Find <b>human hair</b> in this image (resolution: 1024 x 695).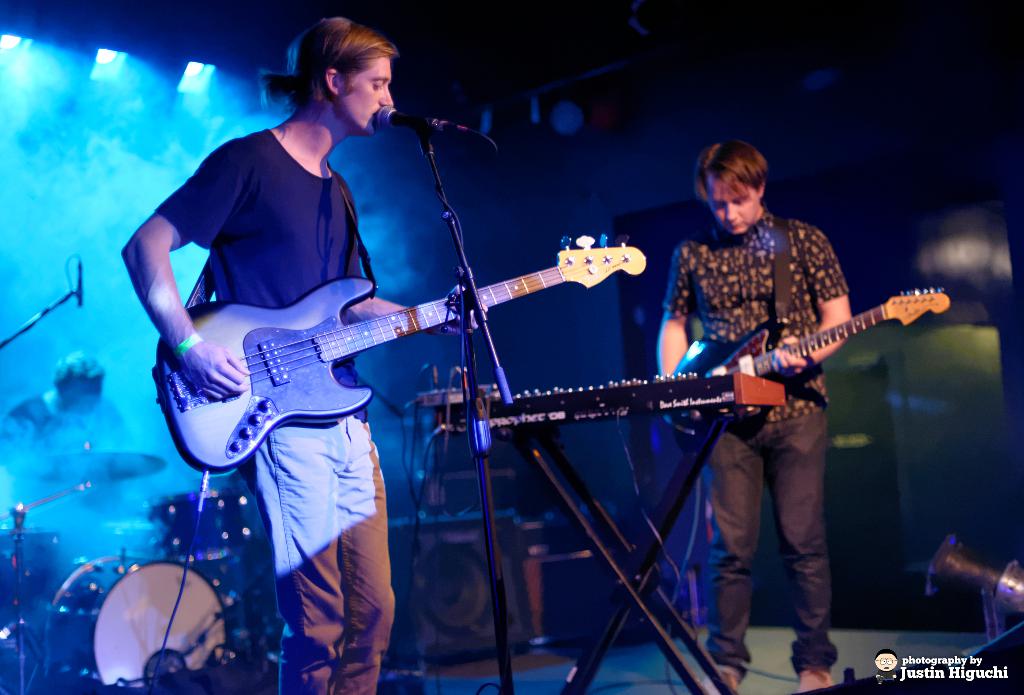
690, 140, 769, 205.
